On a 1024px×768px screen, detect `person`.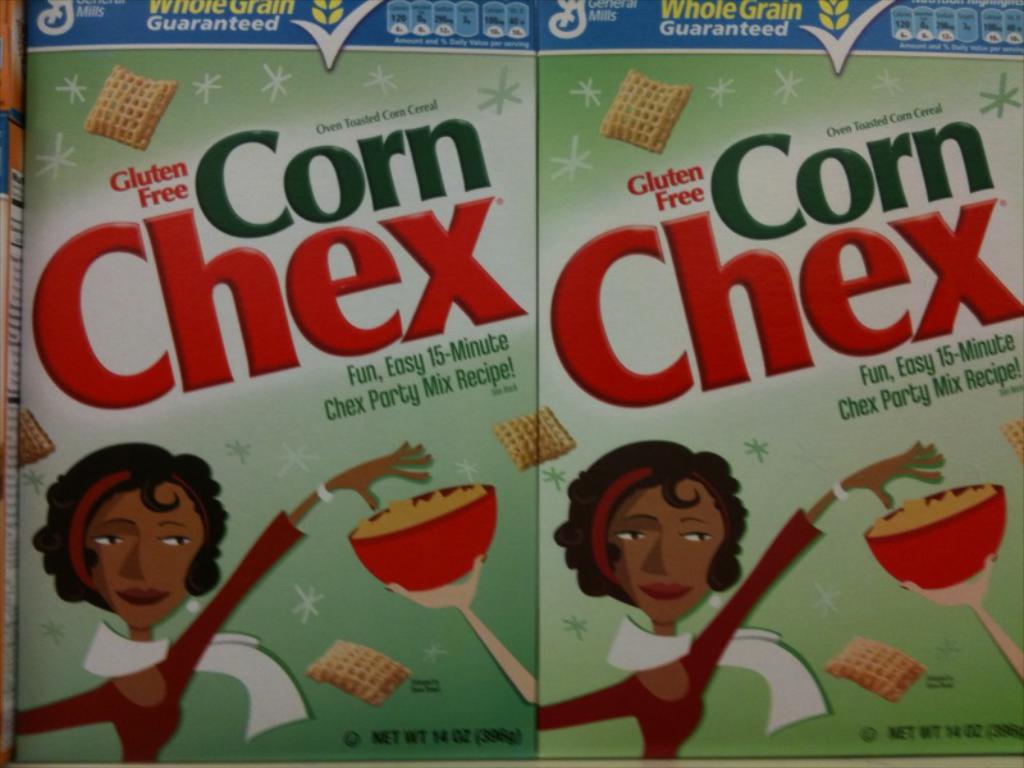
(x1=543, y1=443, x2=945, y2=759).
